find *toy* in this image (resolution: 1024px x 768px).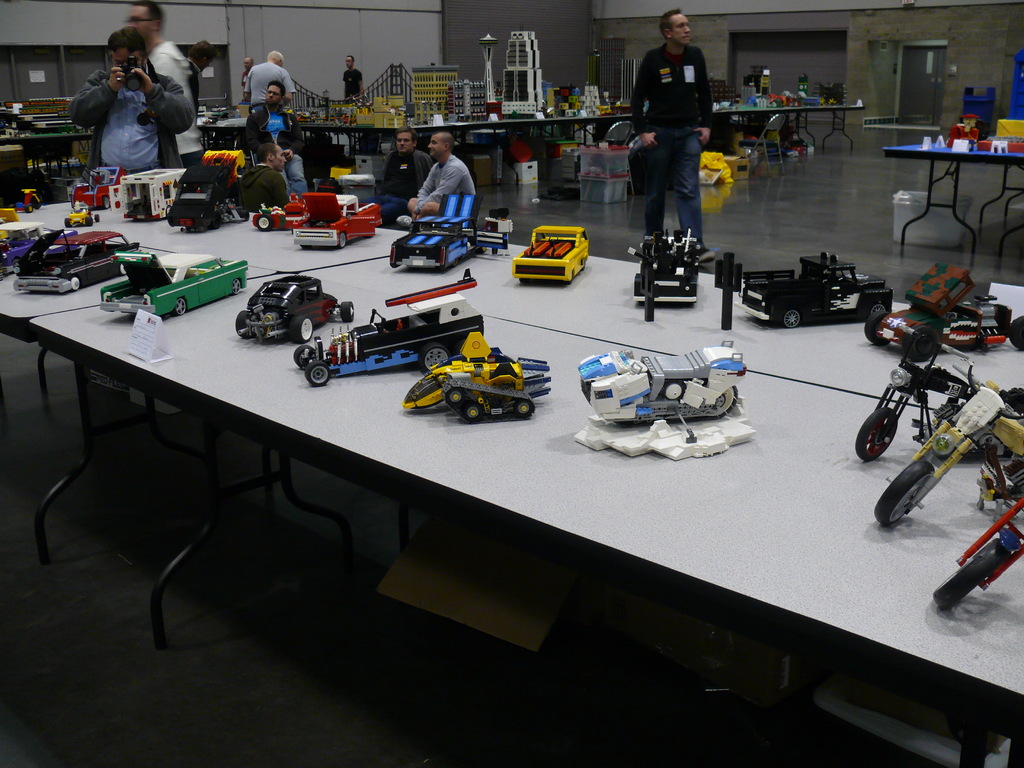
BBox(511, 223, 591, 284).
